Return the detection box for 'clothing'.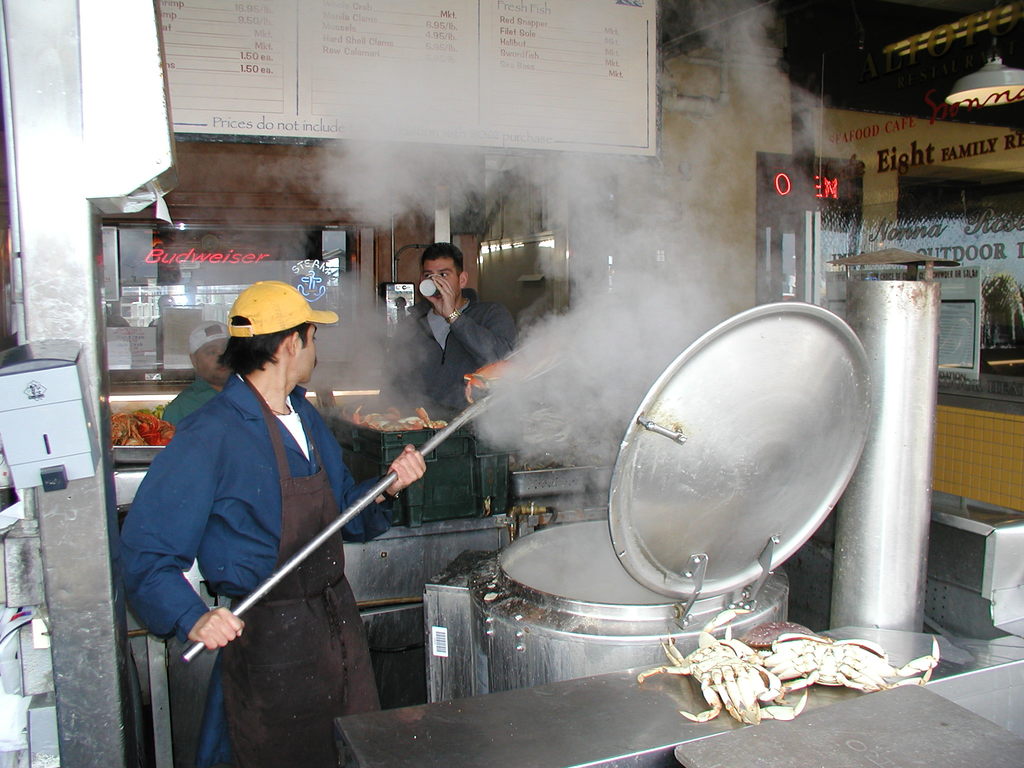
<box>114,367,387,767</box>.
